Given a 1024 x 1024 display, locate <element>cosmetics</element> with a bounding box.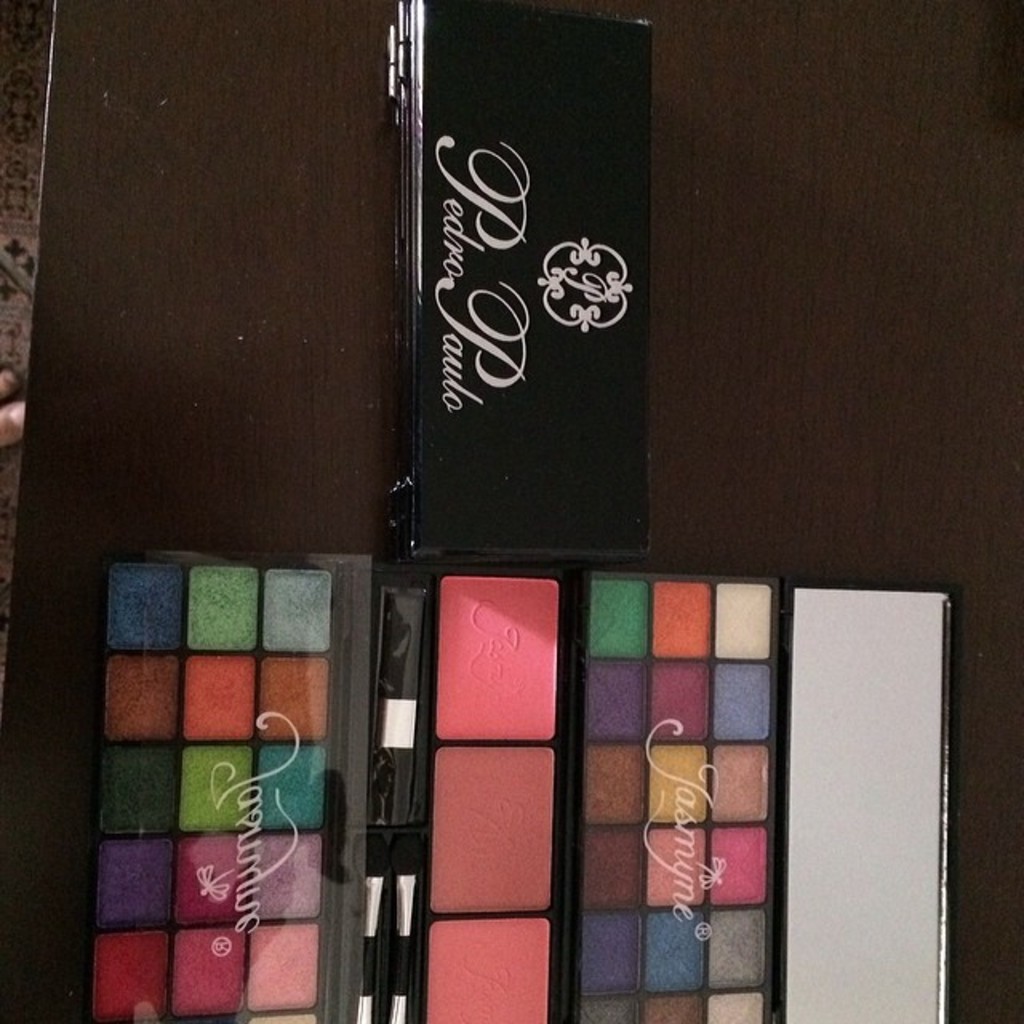
Located: rect(378, 0, 654, 618).
